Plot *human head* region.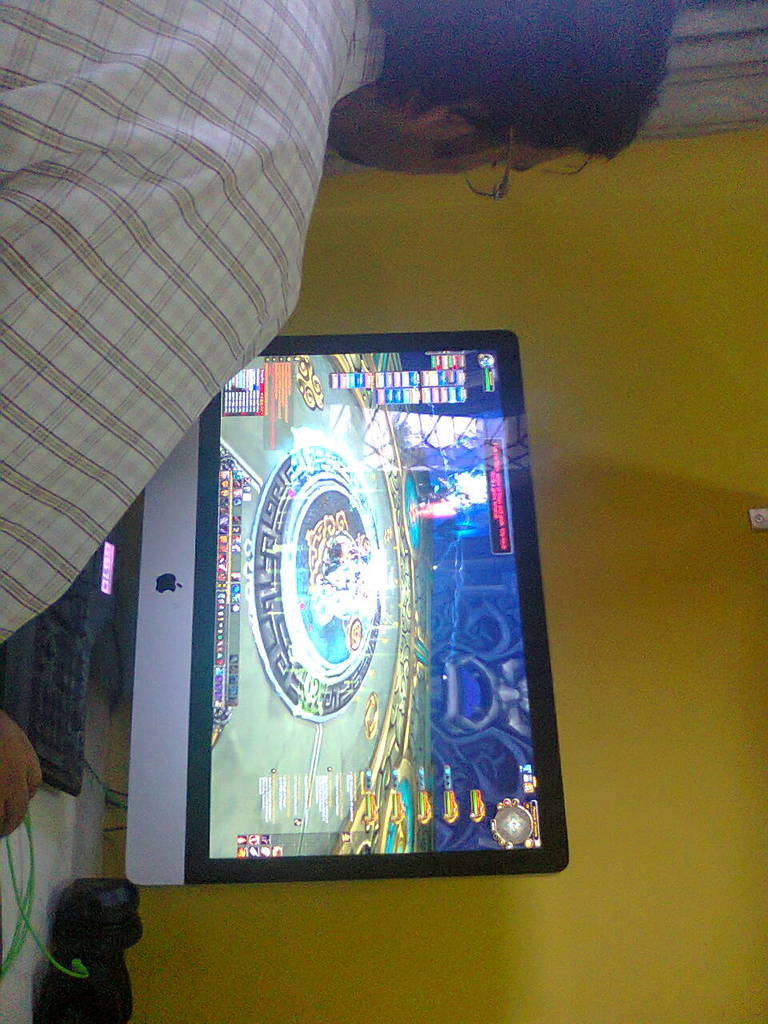
Plotted at (325,26,684,196).
